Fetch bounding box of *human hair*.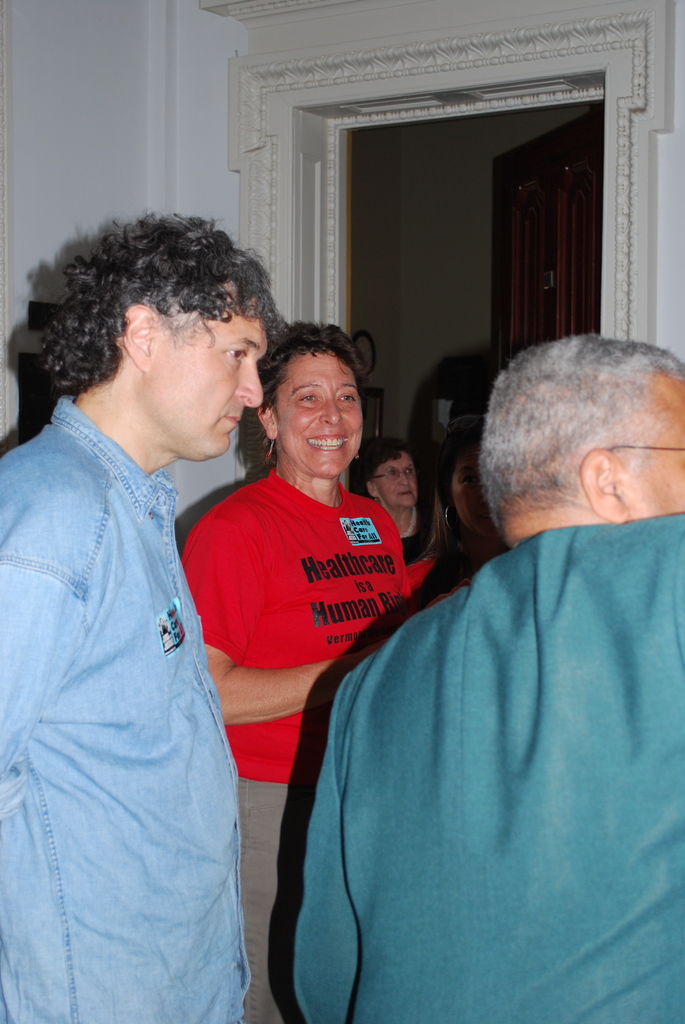
Bbox: bbox=(260, 319, 373, 410).
